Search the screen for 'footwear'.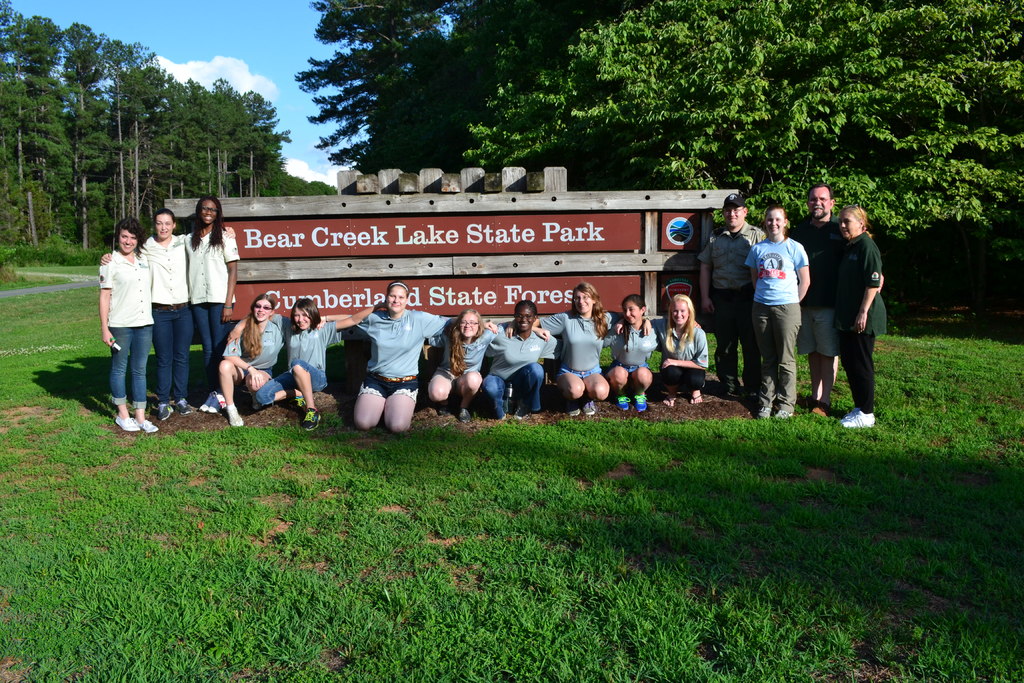
Found at bbox=[511, 403, 529, 424].
